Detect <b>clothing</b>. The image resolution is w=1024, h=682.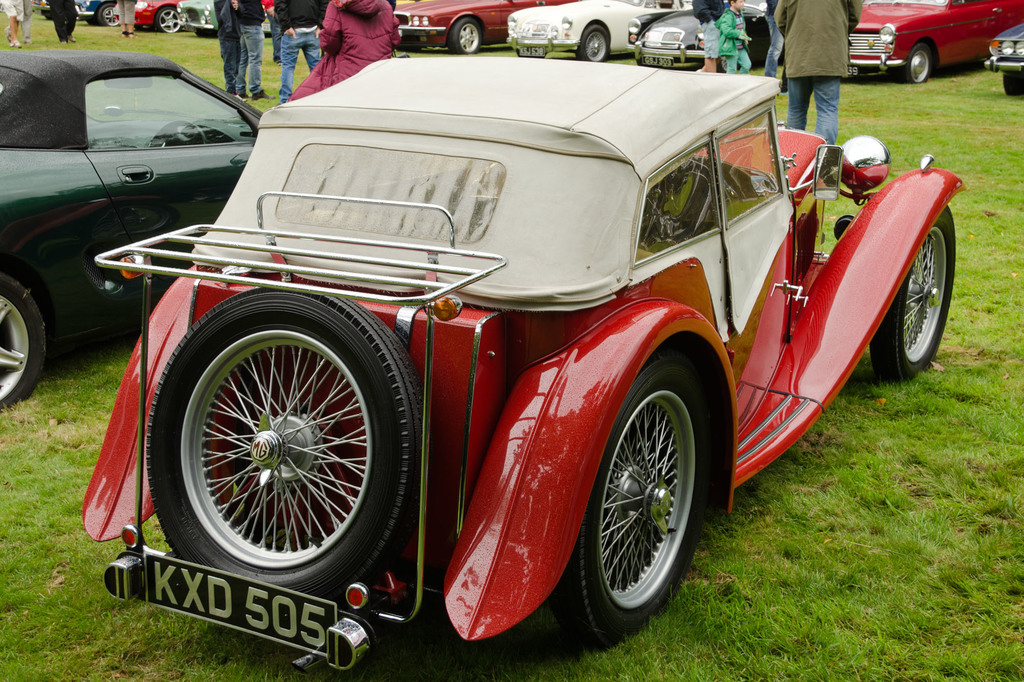
{"x1": 238, "y1": 0, "x2": 260, "y2": 90}.
